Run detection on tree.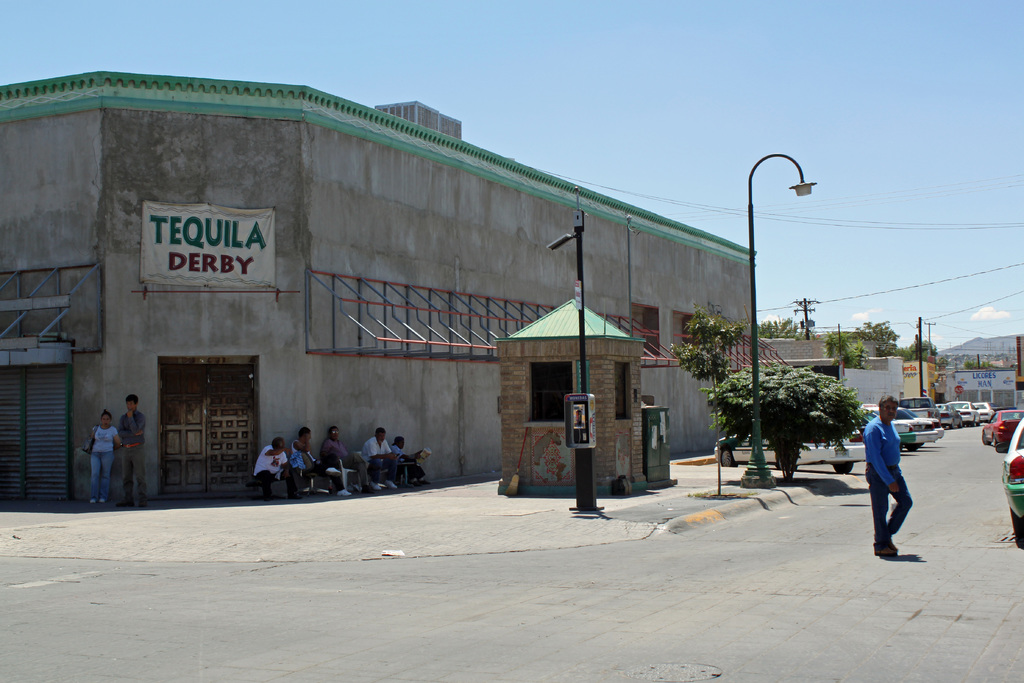
Result: <bbox>711, 365, 867, 484</bbox>.
